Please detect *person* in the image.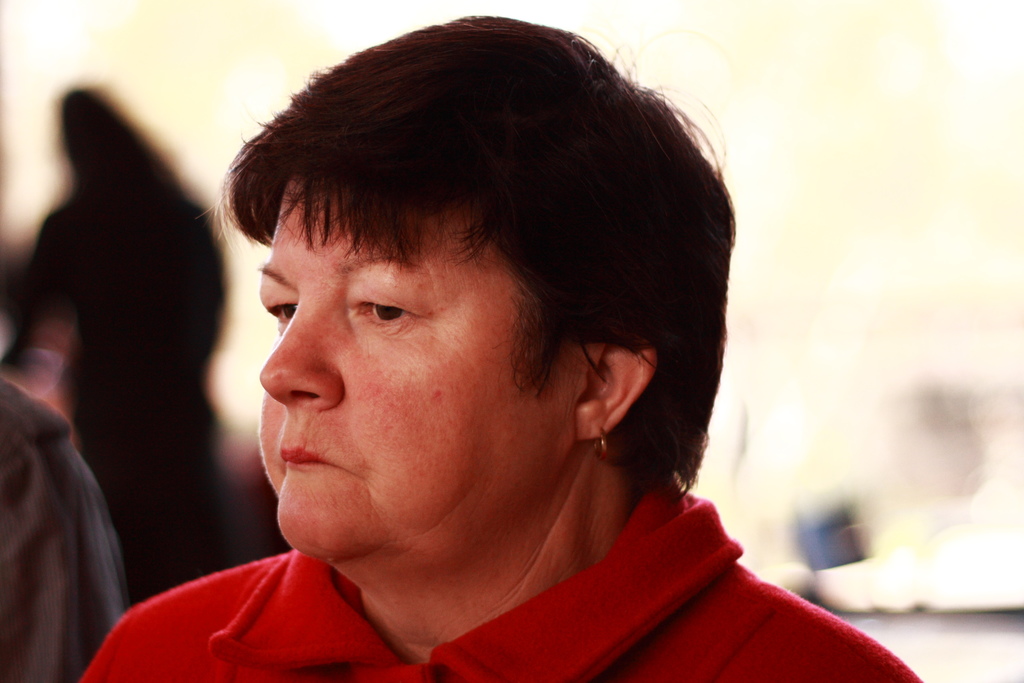
{"x1": 0, "y1": 377, "x2": 131, "y2": 682}.
